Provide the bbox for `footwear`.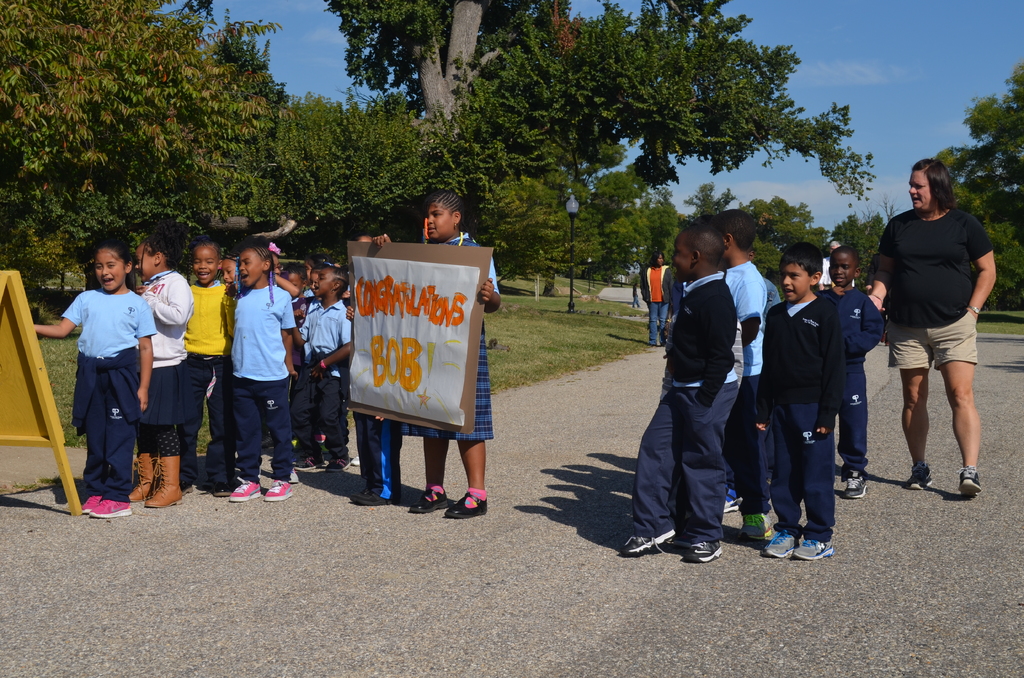
721 488 744 512.
